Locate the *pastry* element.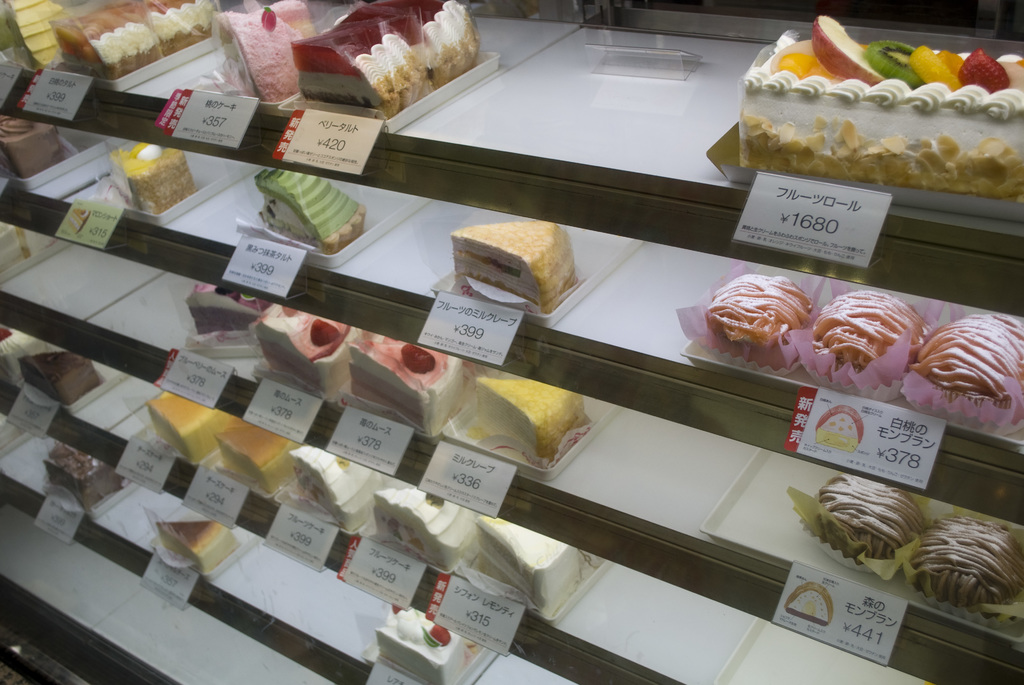
Element bbox: pyautogui.locateOnScreen(817, 287, 931, 384).
